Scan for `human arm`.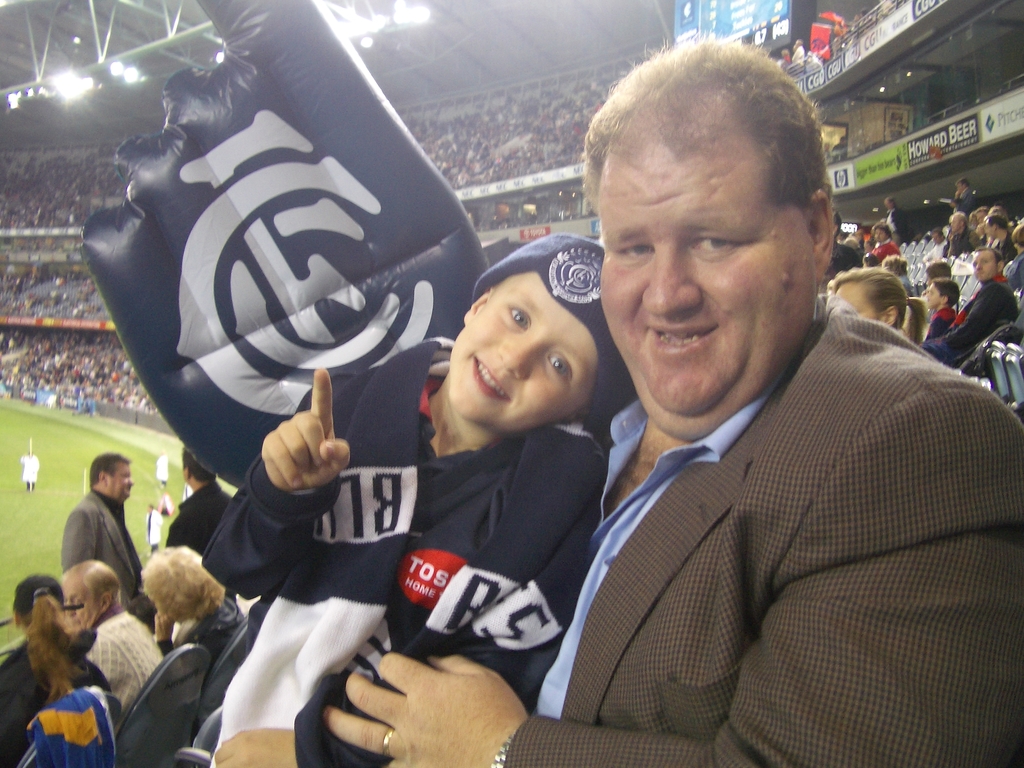
Scan result: box(212, 723, 298, 767).
